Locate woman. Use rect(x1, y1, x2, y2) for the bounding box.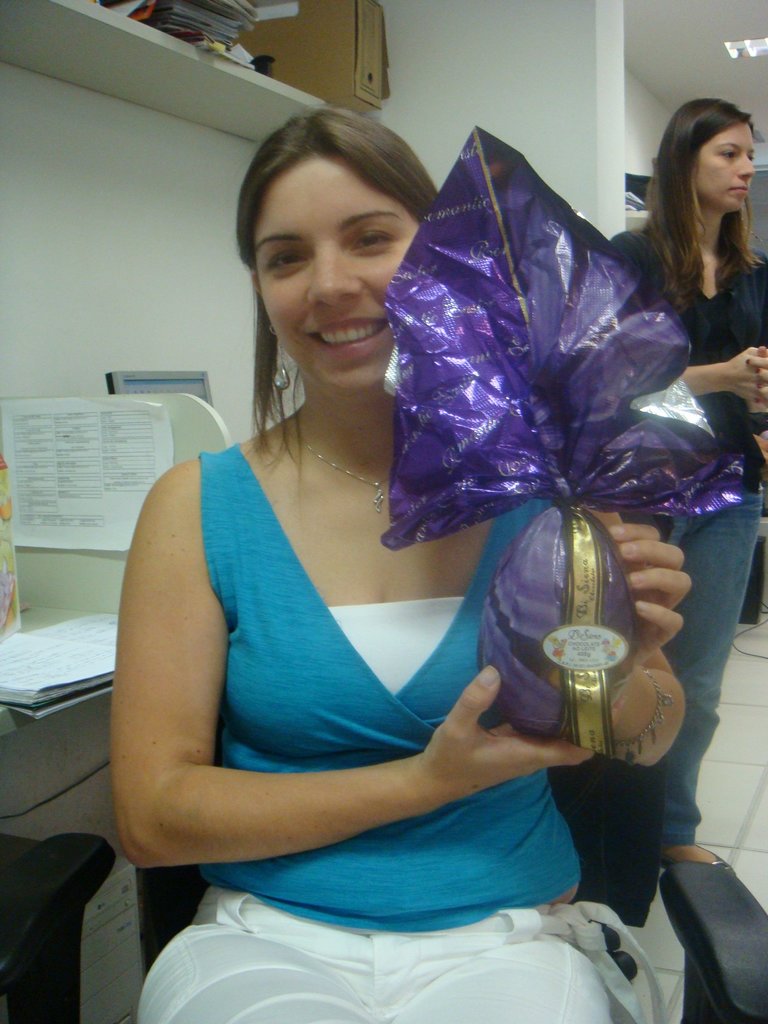
rect(611, 99, 767, 876).
